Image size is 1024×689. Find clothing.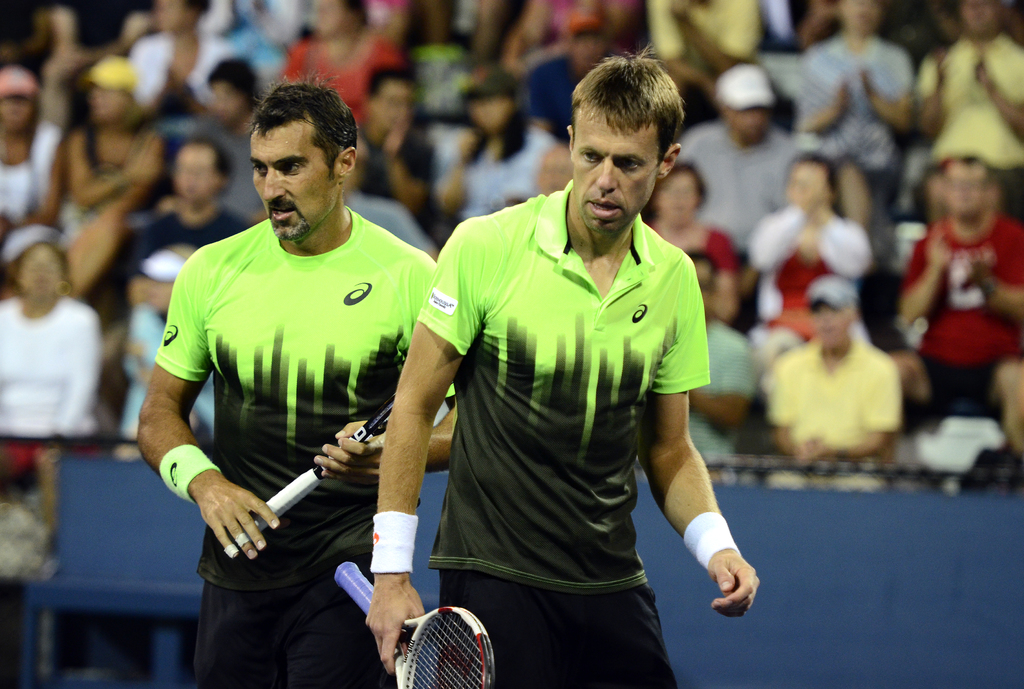
<region>684, 316, 758, 461</region>.
